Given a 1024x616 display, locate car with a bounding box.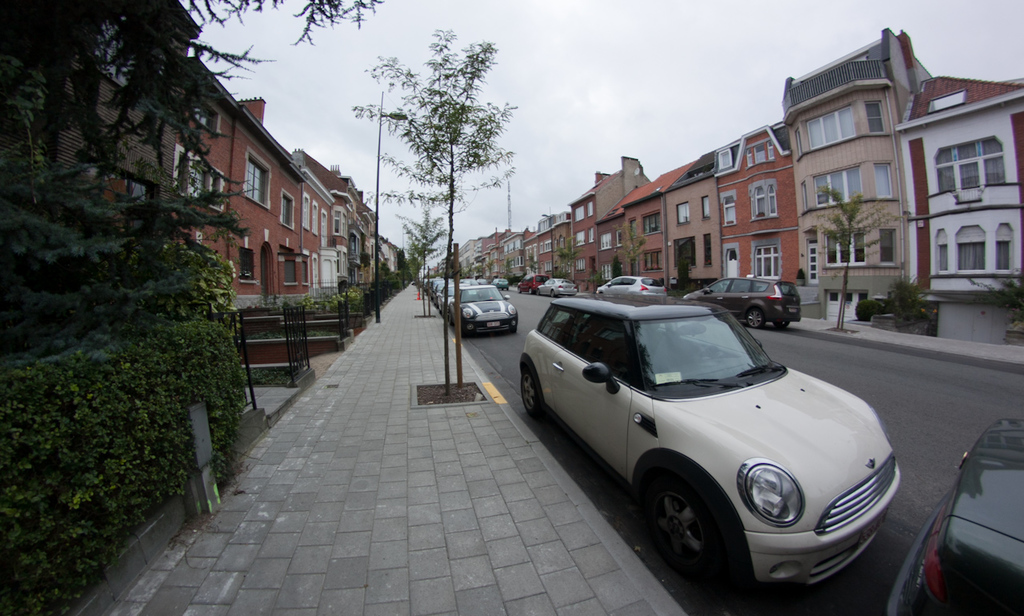
Located: region(492, 279, 508, 289).
